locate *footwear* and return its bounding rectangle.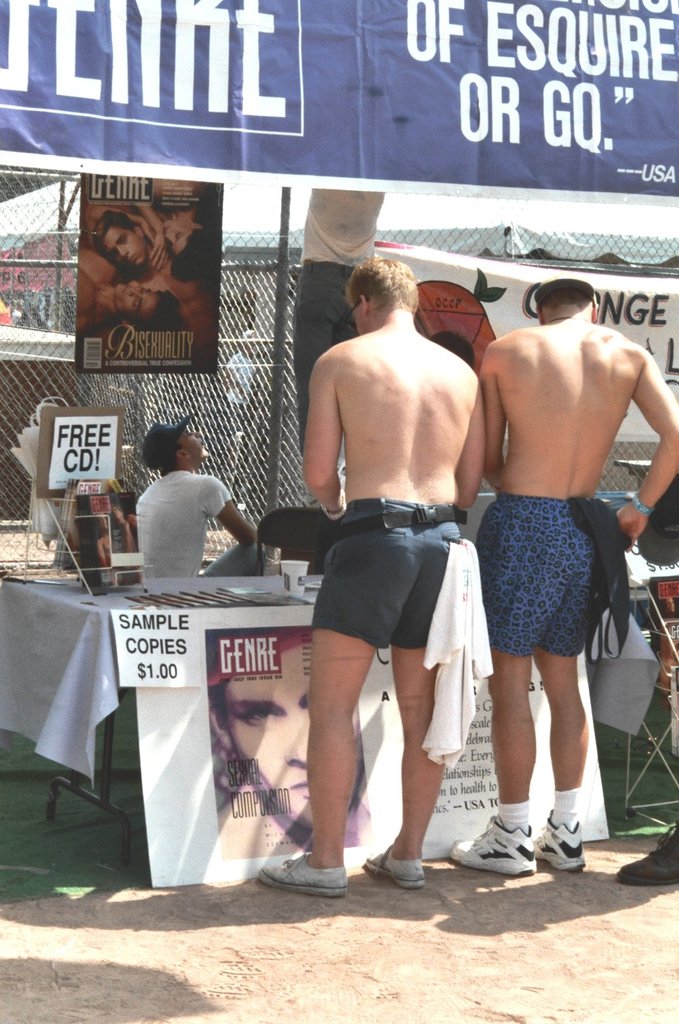
<region>617, 824, 678, 889</region>.
